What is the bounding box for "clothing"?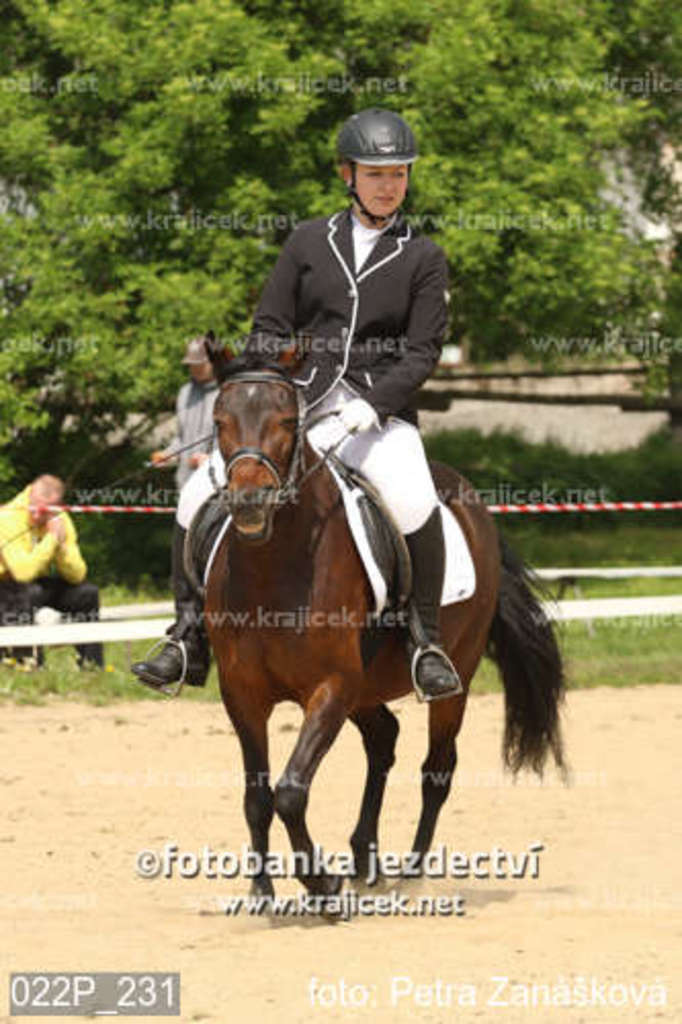
0, 483, 113, 676.
